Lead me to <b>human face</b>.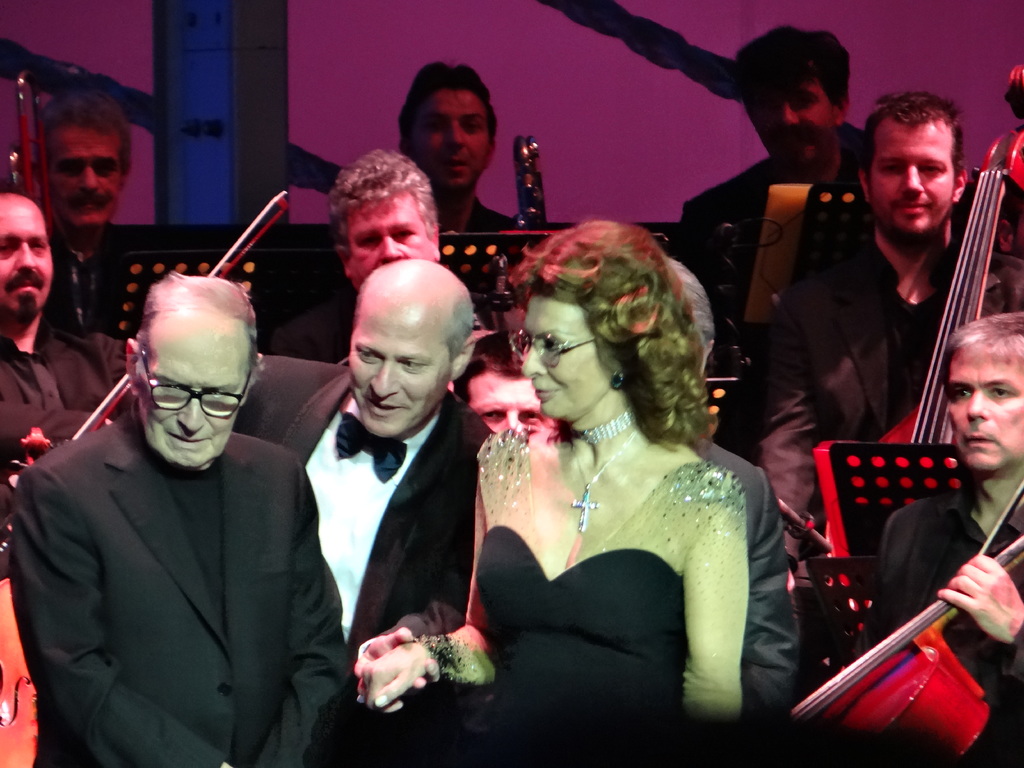
Lead to Rect(520, 298, 619, 417).
